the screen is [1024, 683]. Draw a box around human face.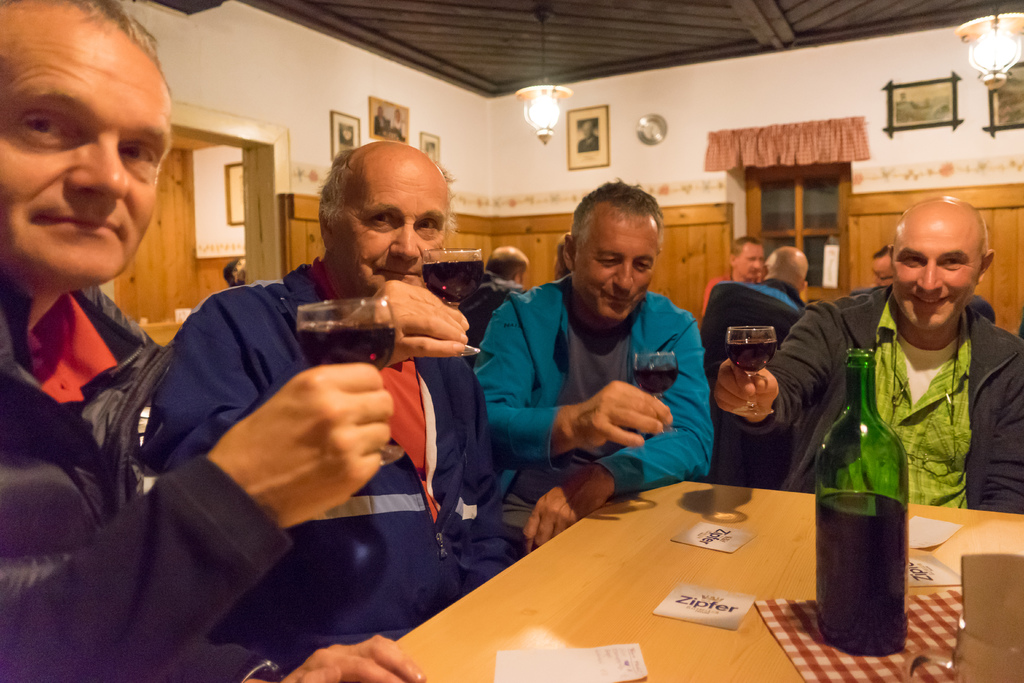
<bbox>736, 242, 762, 278</bbox>.
